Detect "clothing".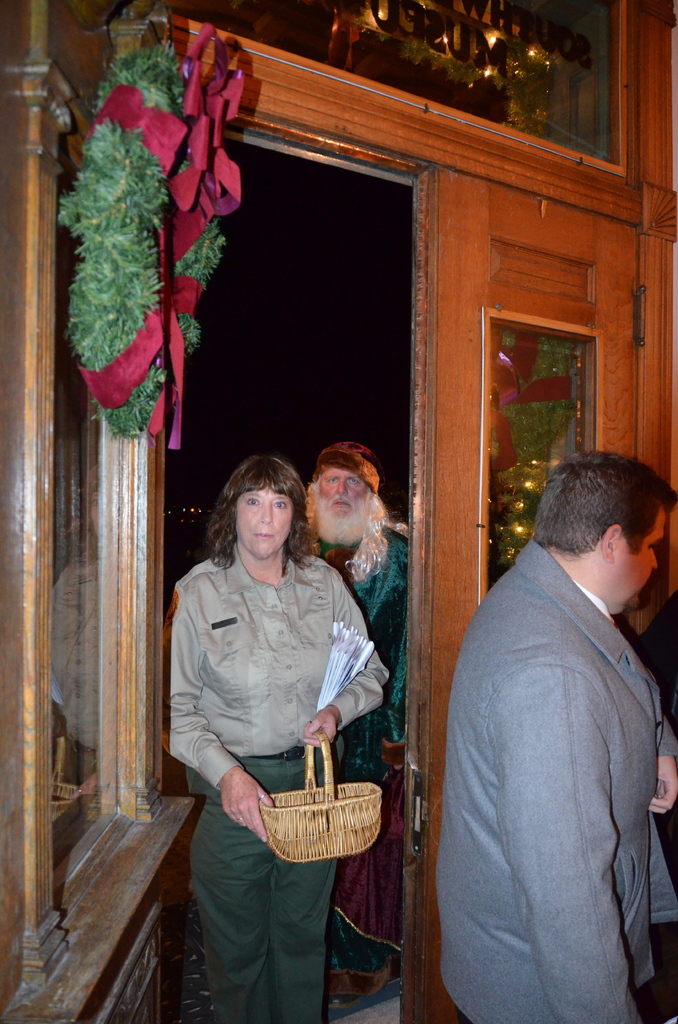
Detected at locate(299, 515, 409, 991).
